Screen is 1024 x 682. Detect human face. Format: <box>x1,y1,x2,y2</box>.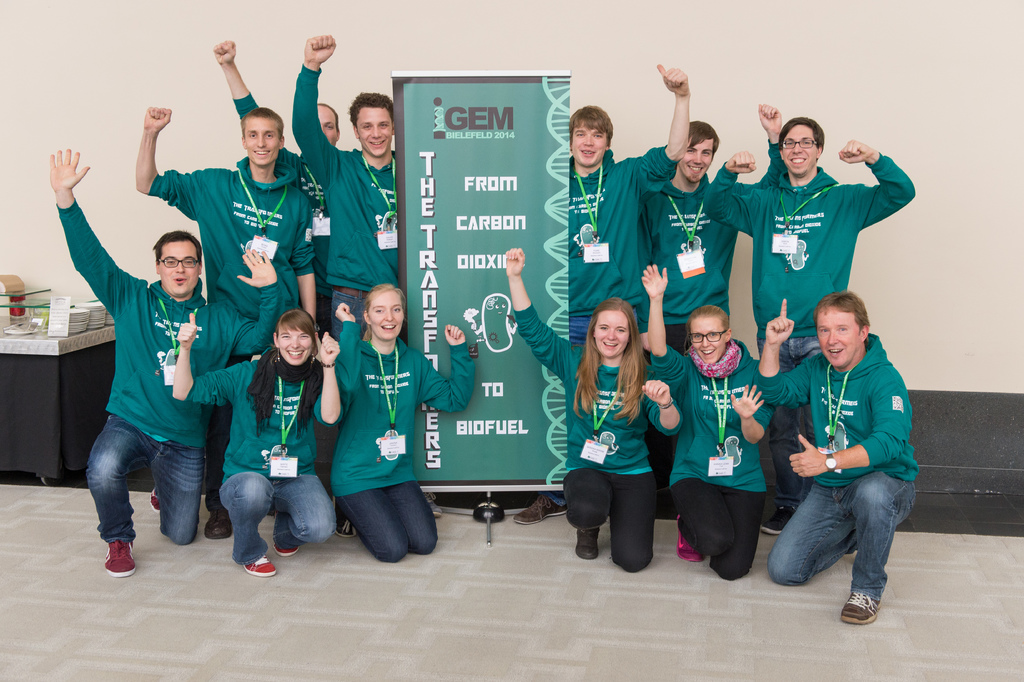
<box>570,122,607,163</box>.
